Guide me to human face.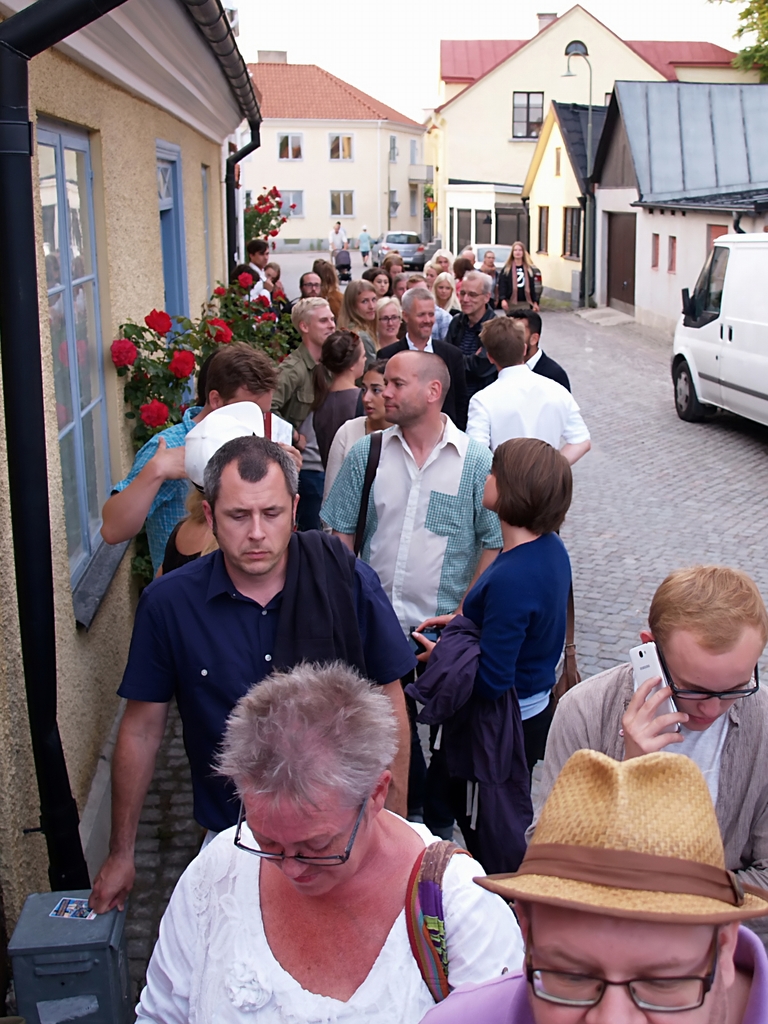
Guidance: pyautogui.locateOnScreen(314, 314, 329, 331).
